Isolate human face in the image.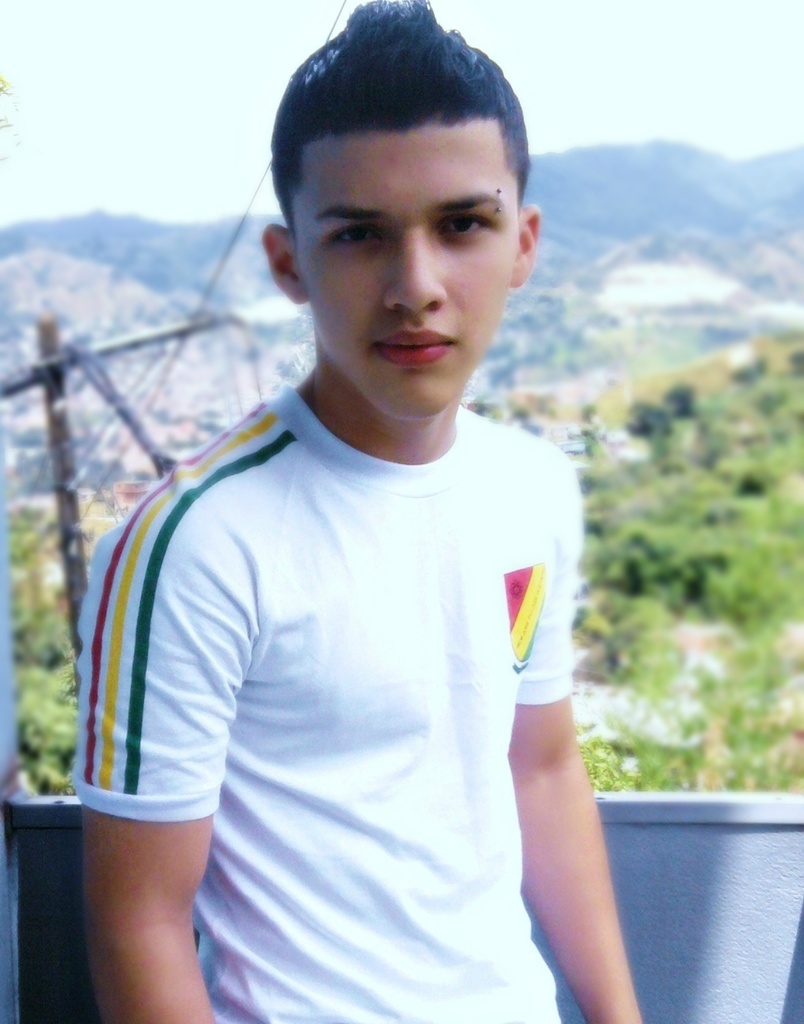
Isolated region: (left=299, top=124, right=523, bottom=423).
